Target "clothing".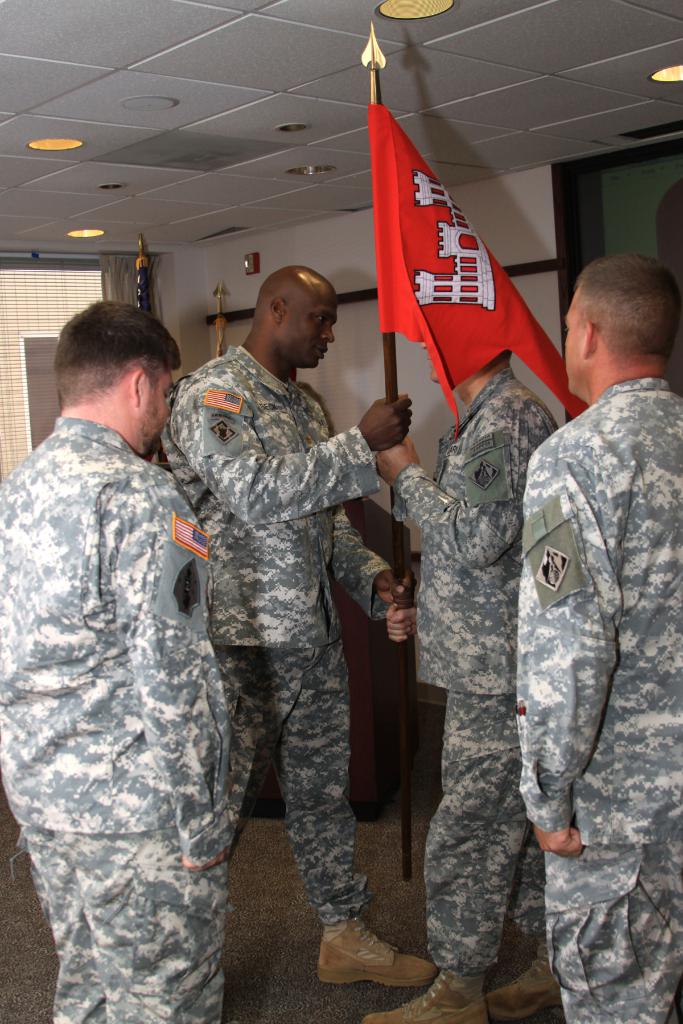
Target region: (495, 376, 682, 1009).
